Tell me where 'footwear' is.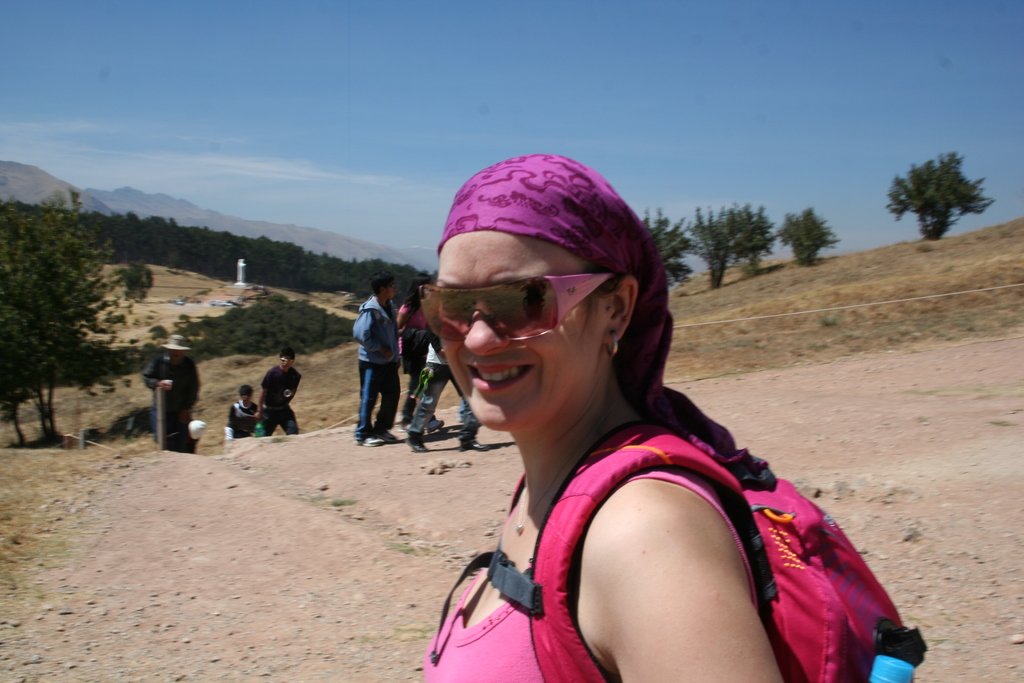
'footwear' is at 426, 416, 443, 436.
